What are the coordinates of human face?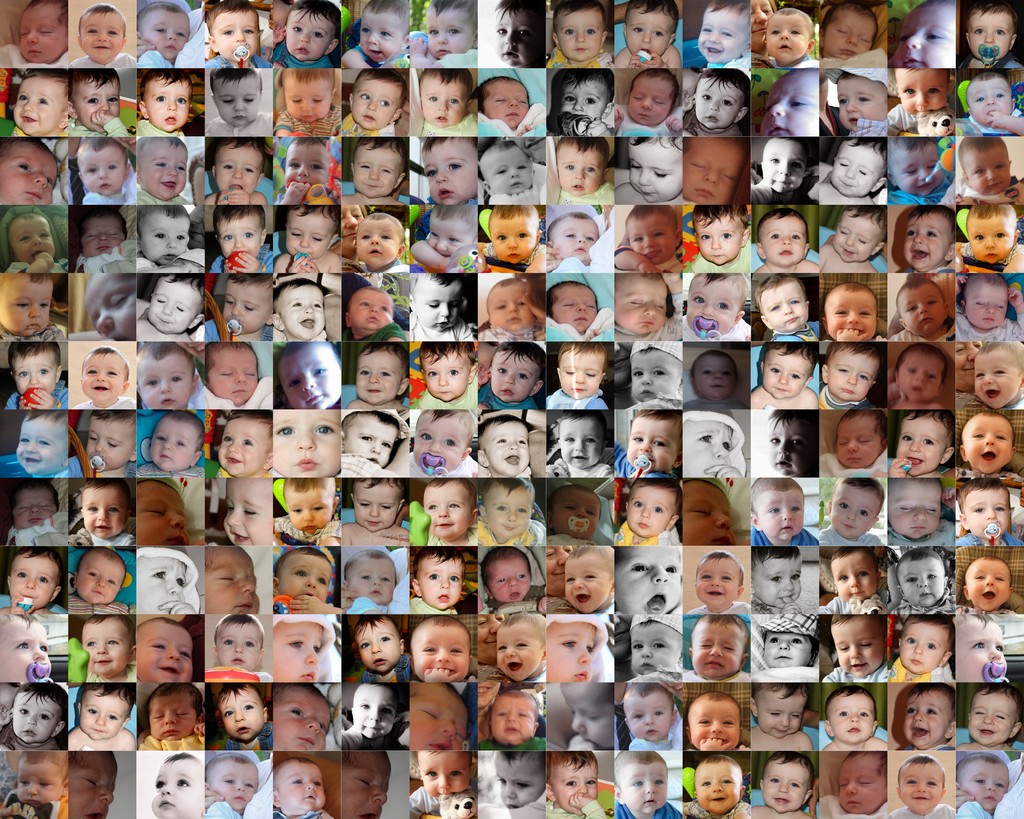
(546, 626, 595, 681).
